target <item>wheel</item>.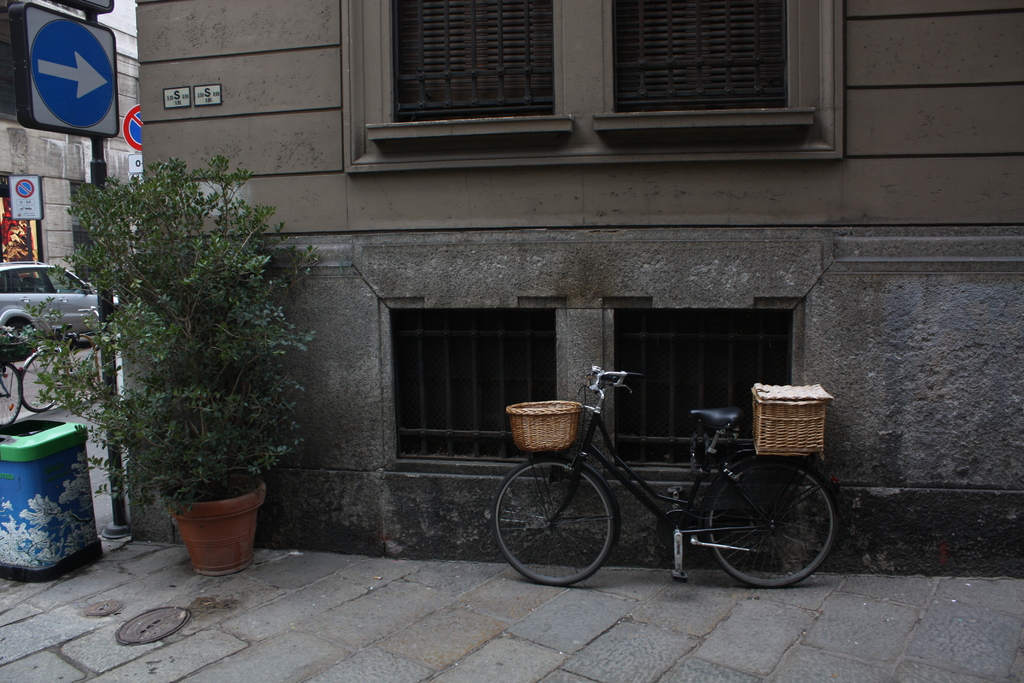
Target region: <bbox>490, 457, 618, 593</bbox>.
